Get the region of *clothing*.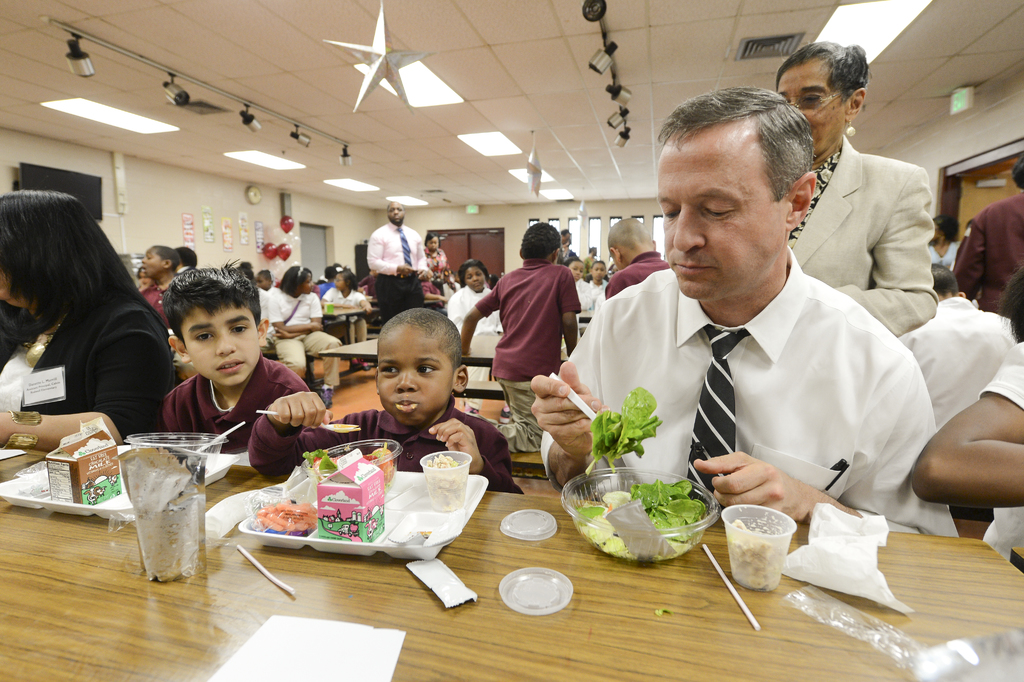
box(586, 283, 602, 312).
